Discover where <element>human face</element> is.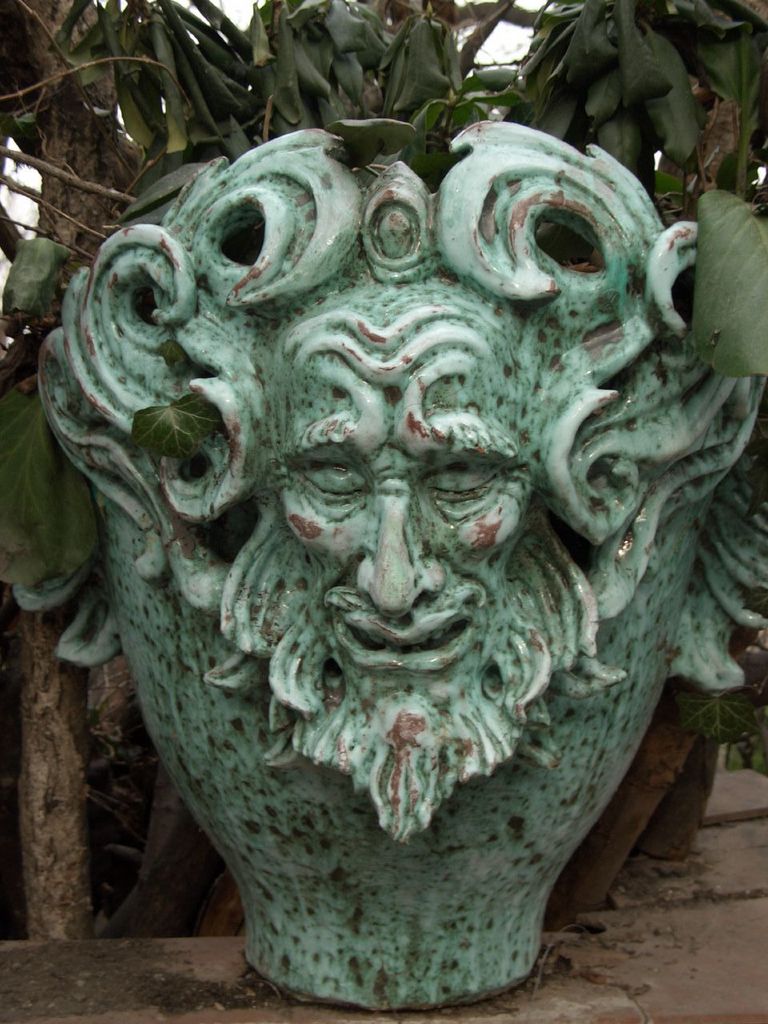
Discovered at (220, 285, 598, 839).
